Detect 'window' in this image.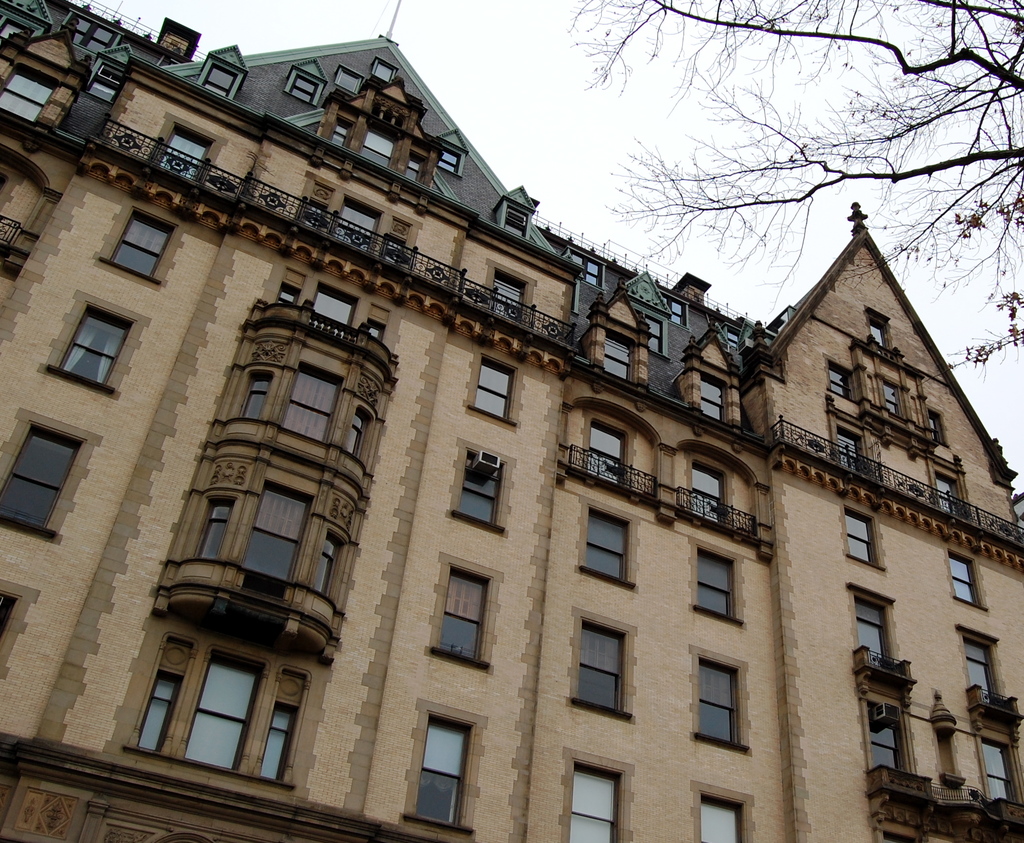
Detection: <bbox>430, 566, 491, 670</bbox>.
